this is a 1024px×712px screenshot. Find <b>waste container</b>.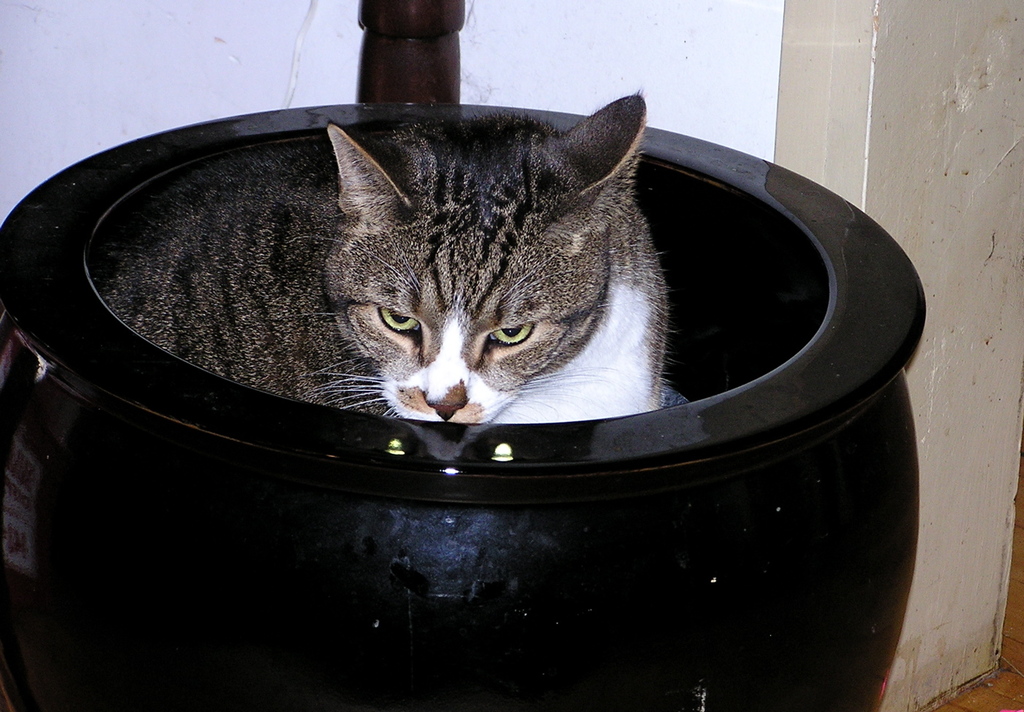
Bounding box: box=[75, 115, 888, 679].
